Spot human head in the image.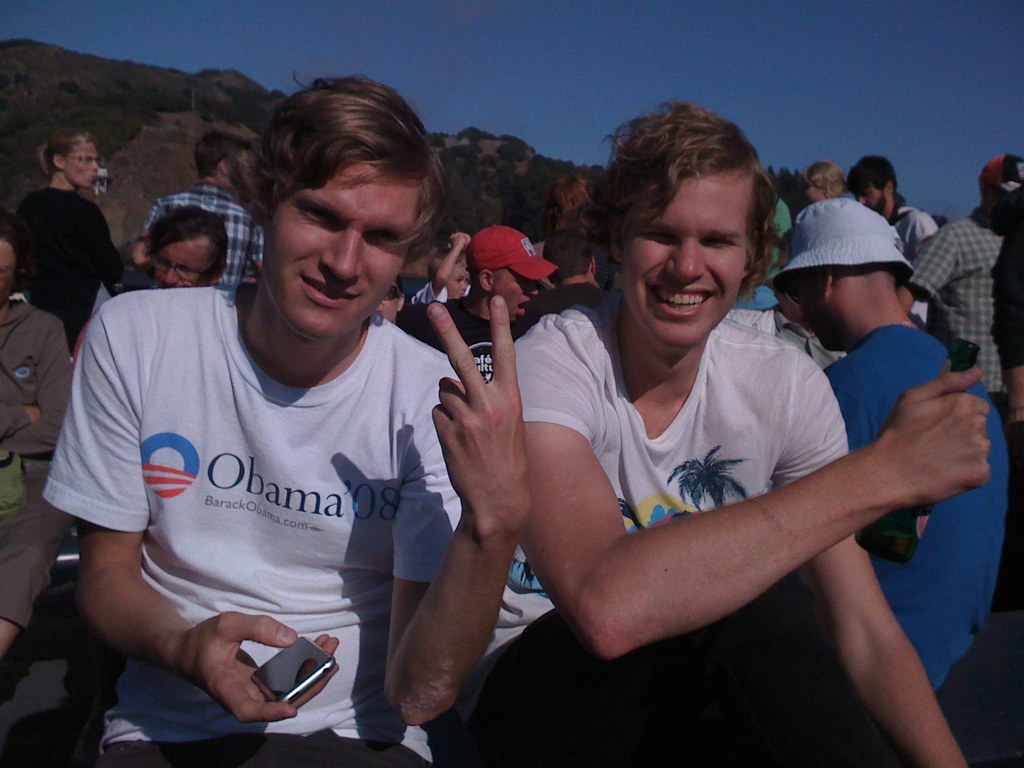
human head found at pyautogui.locateOnScreen(144, 202, 230, 291).
